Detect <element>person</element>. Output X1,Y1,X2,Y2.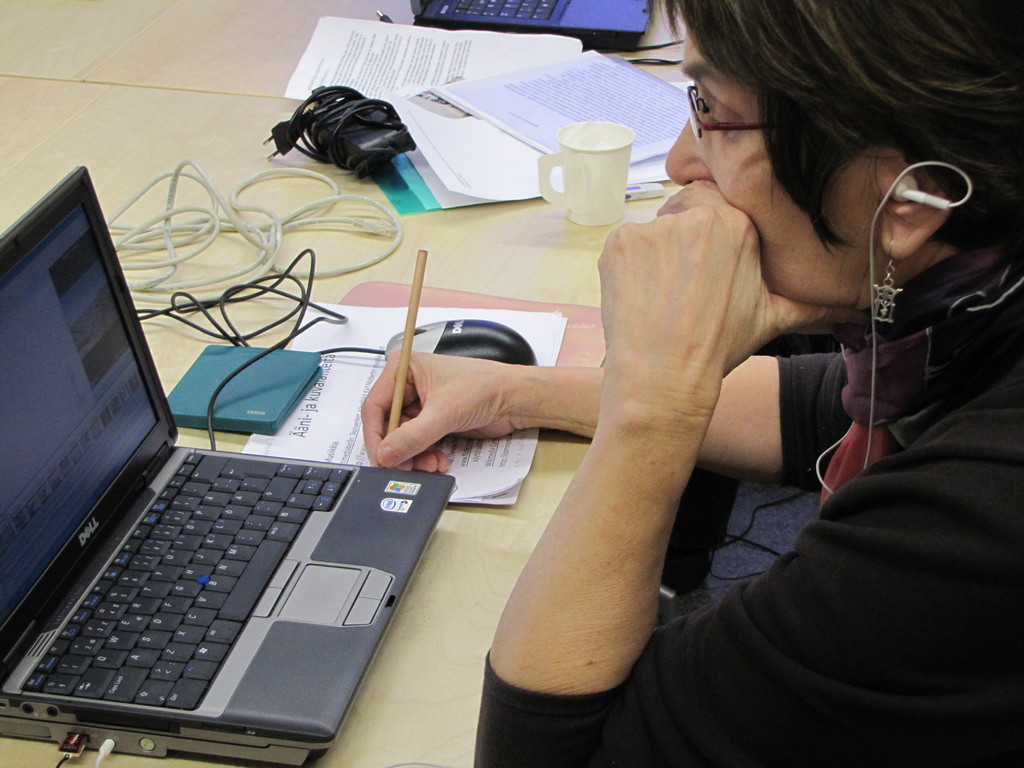
360,0,1023,767.
